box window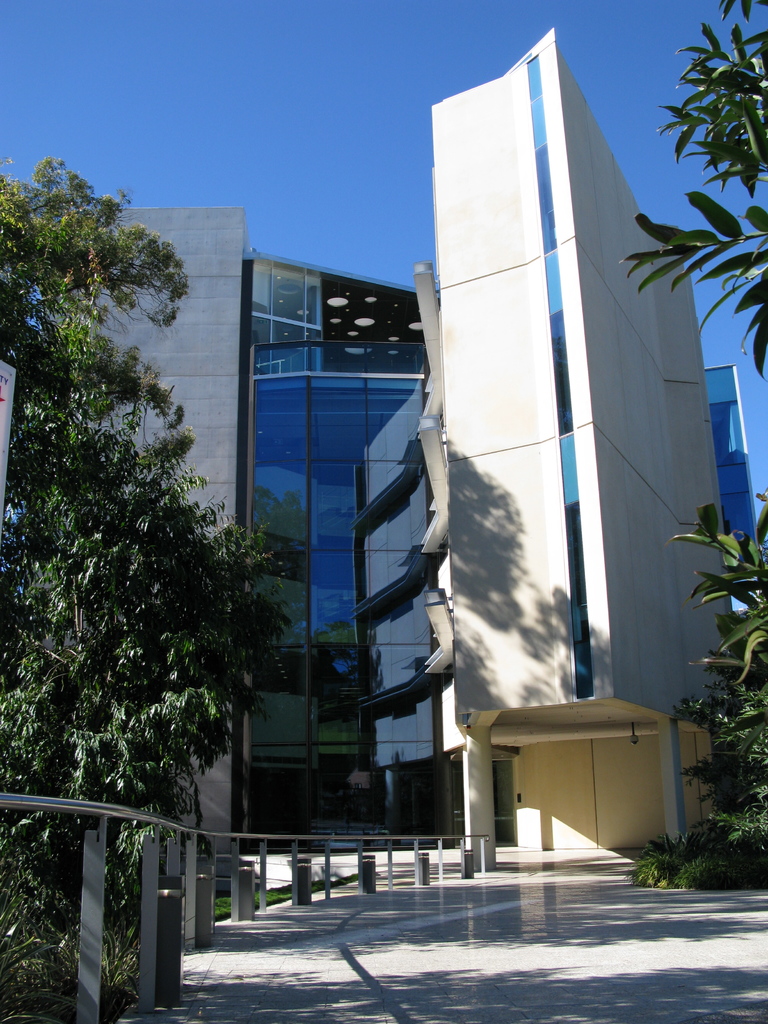
pyautogui.locateOnScreen(250, 371, 311, 463)
